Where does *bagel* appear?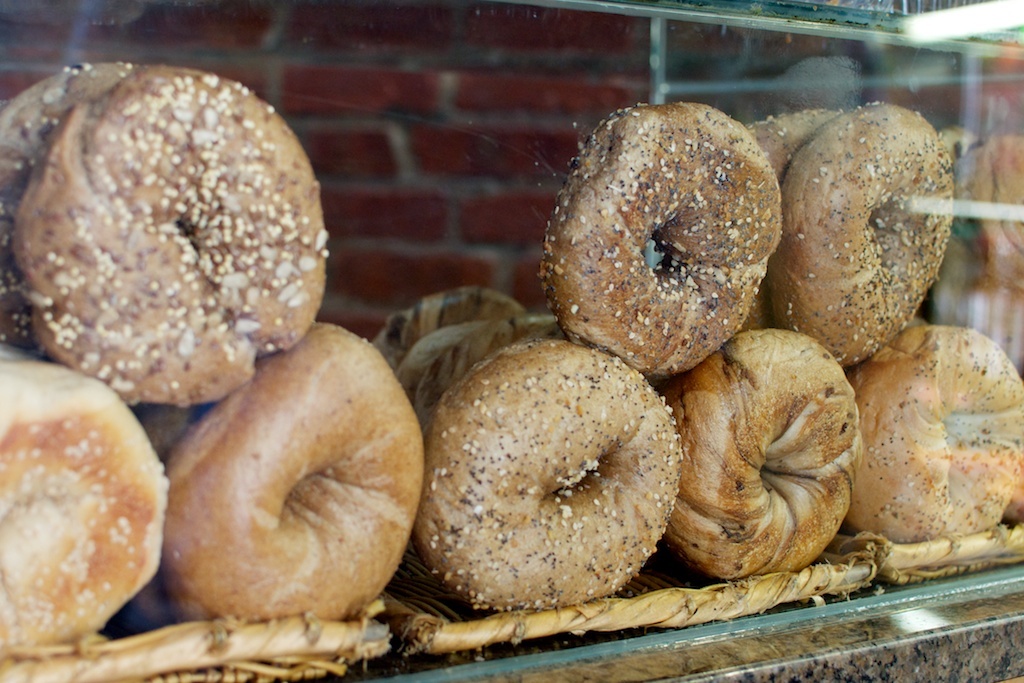
Appears at box(15, 64, 328, 413).
